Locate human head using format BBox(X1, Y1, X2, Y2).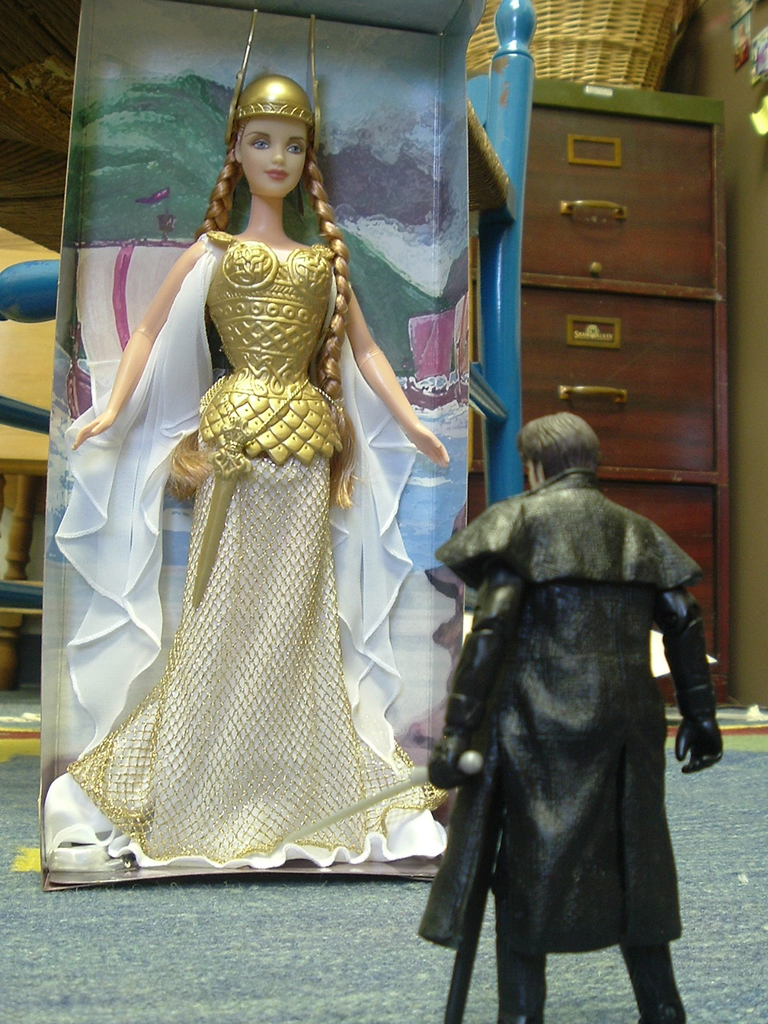
BBox(524, 410, 605, 498).
